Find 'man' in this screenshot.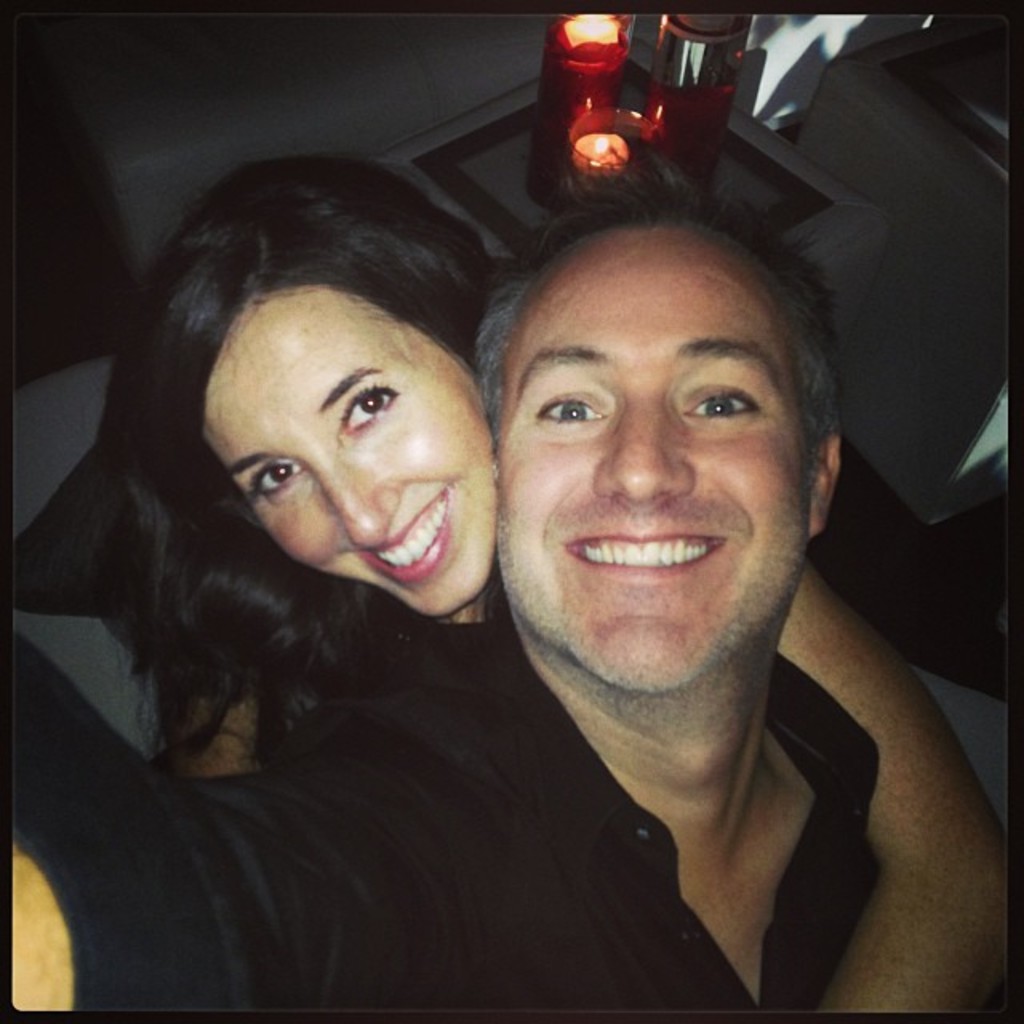
The bounding box for 'man' is <box>8,154,1013,1008</box>.
